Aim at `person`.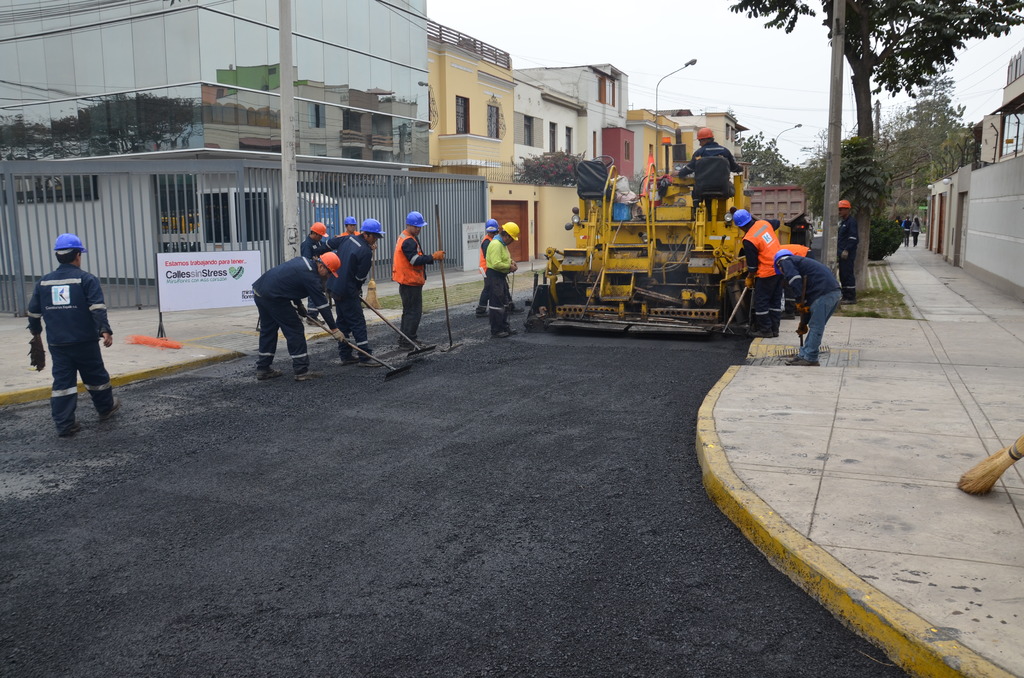
Aimed at crop(301, 222, 329, 325).
